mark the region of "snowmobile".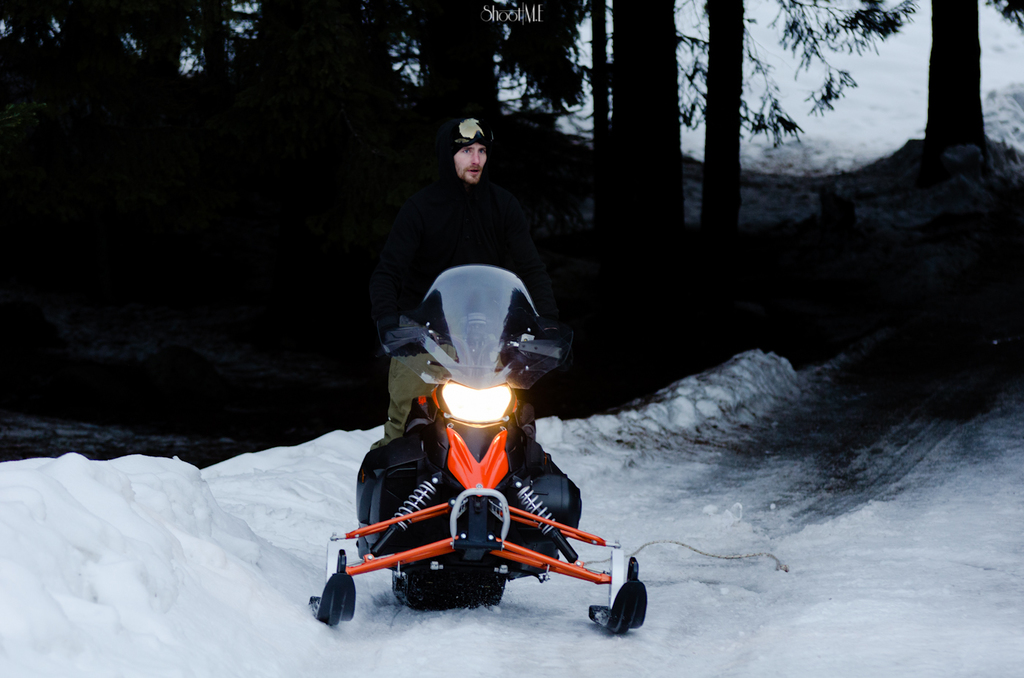
Region: [312, 262, 648, 636].
